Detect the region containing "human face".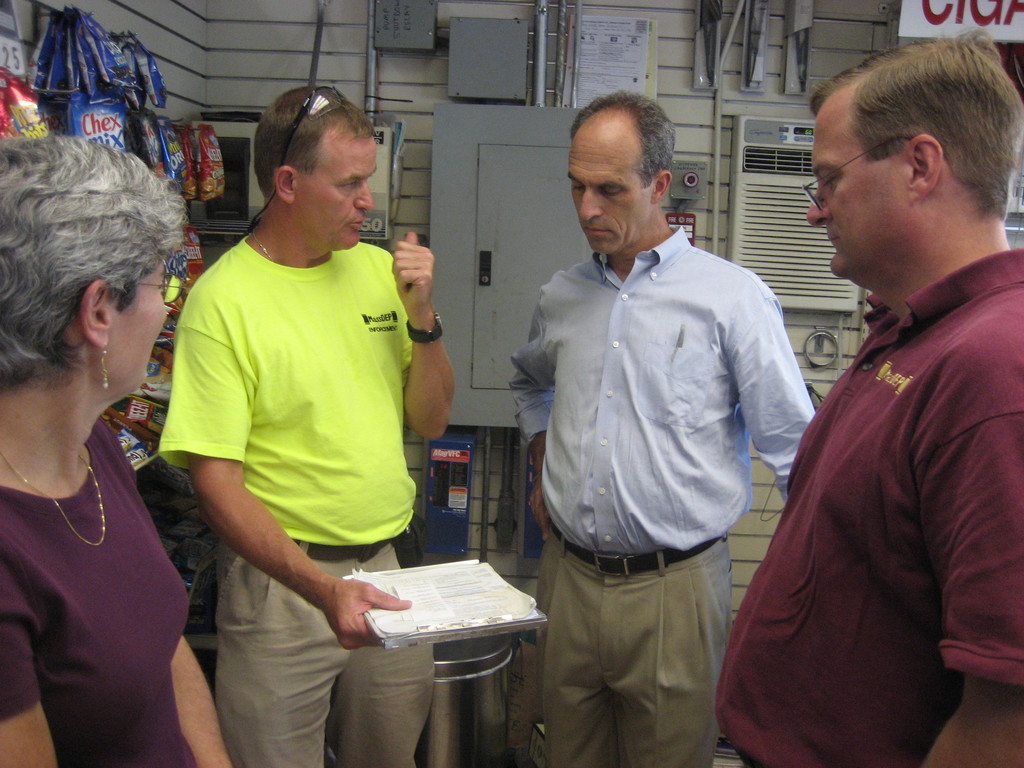
(x1=563, y1=123, x2=655, y2=257).
